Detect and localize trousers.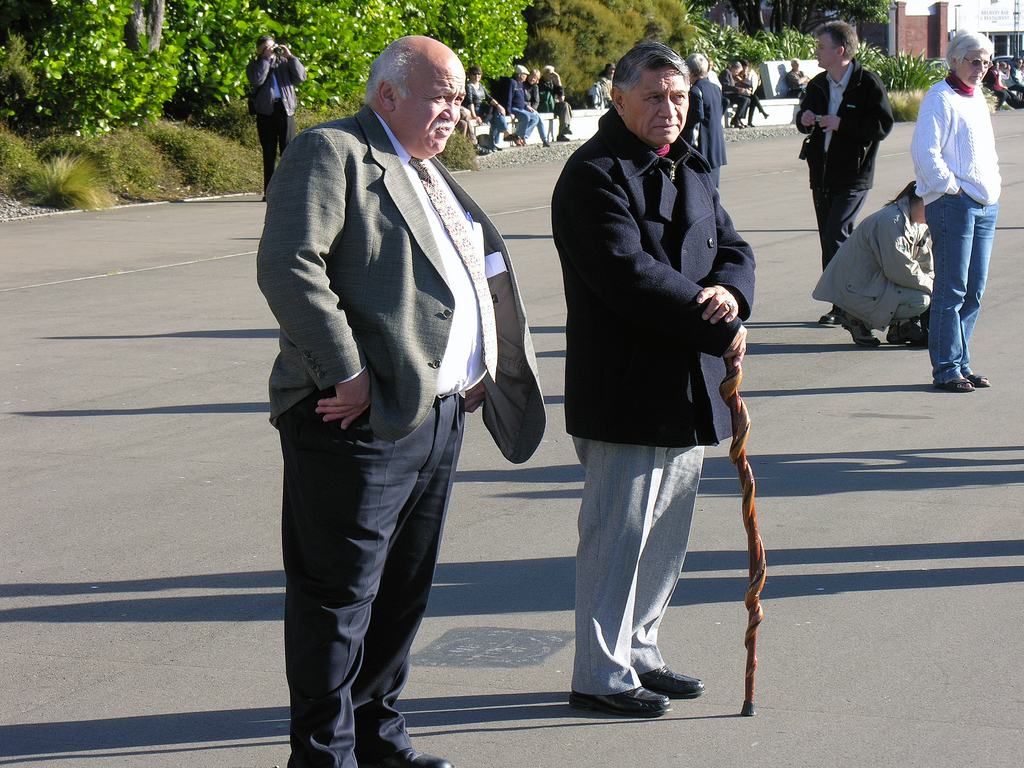
Localized at bbox(813, 187, 868, 302).
